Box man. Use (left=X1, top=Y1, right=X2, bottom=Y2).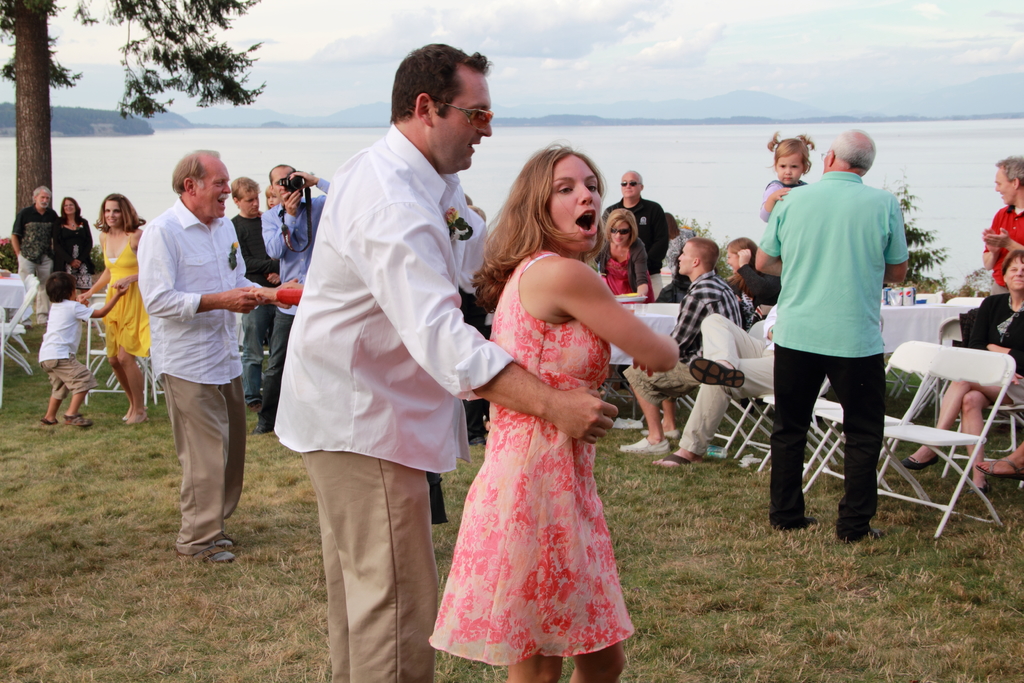
(left=609, top=238, right=740, bottom=459).
